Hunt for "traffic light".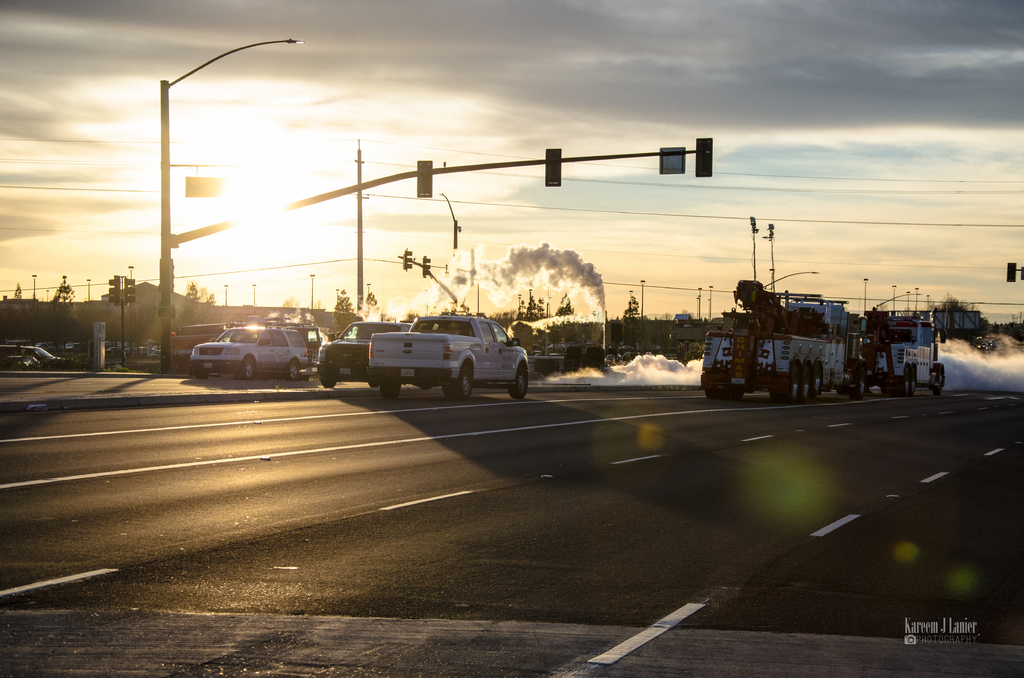
Hunted down at BBox(1007, 261, 1016, 282).
